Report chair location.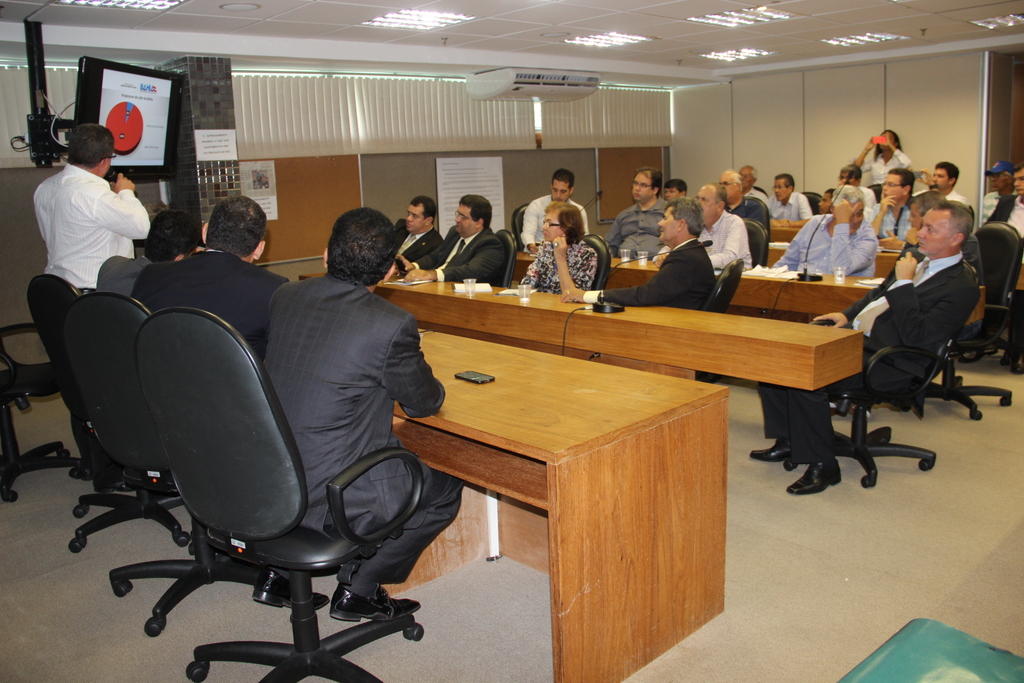
Report: [692,257,745,382].
